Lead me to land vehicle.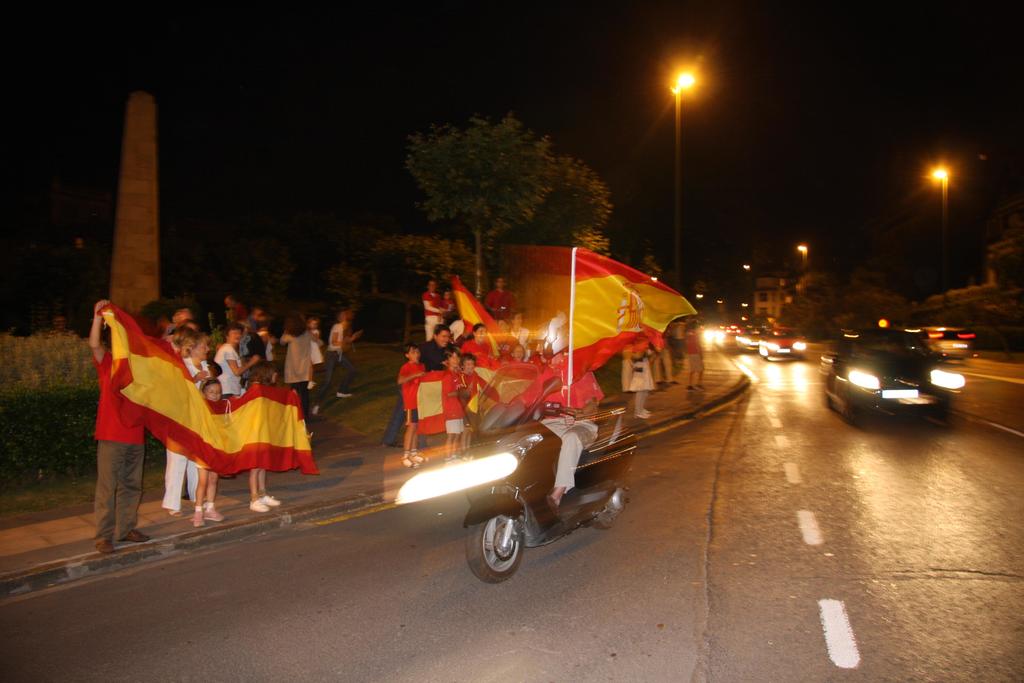
Lead to bbox=(738, 325, 762, 350).
